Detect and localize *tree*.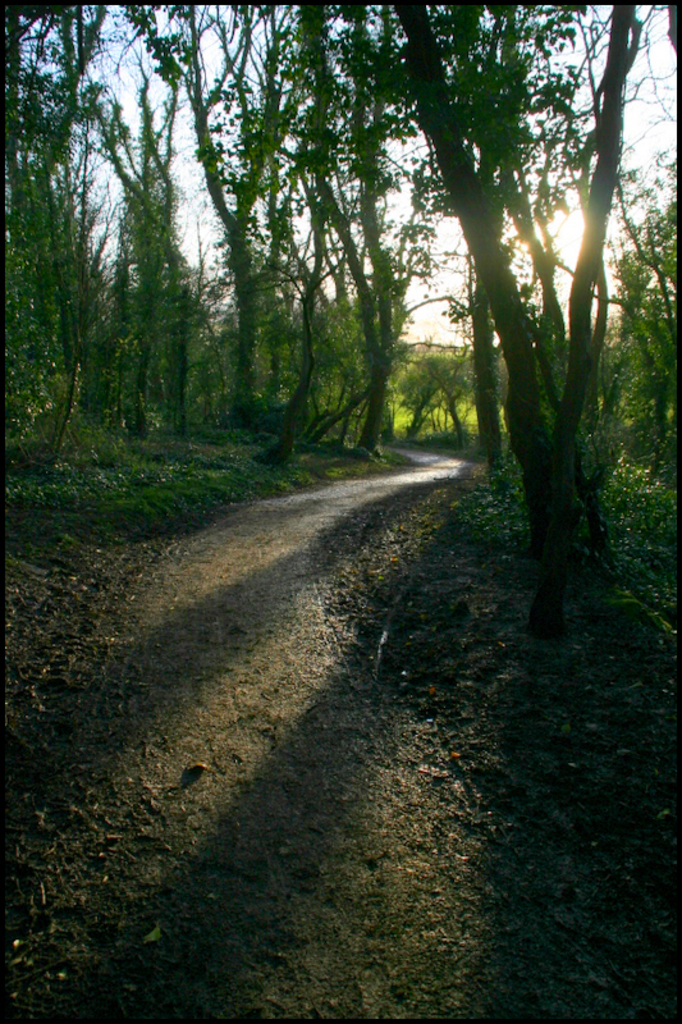
Localized at x1=458 y1=257 x2=517 y2=476.
